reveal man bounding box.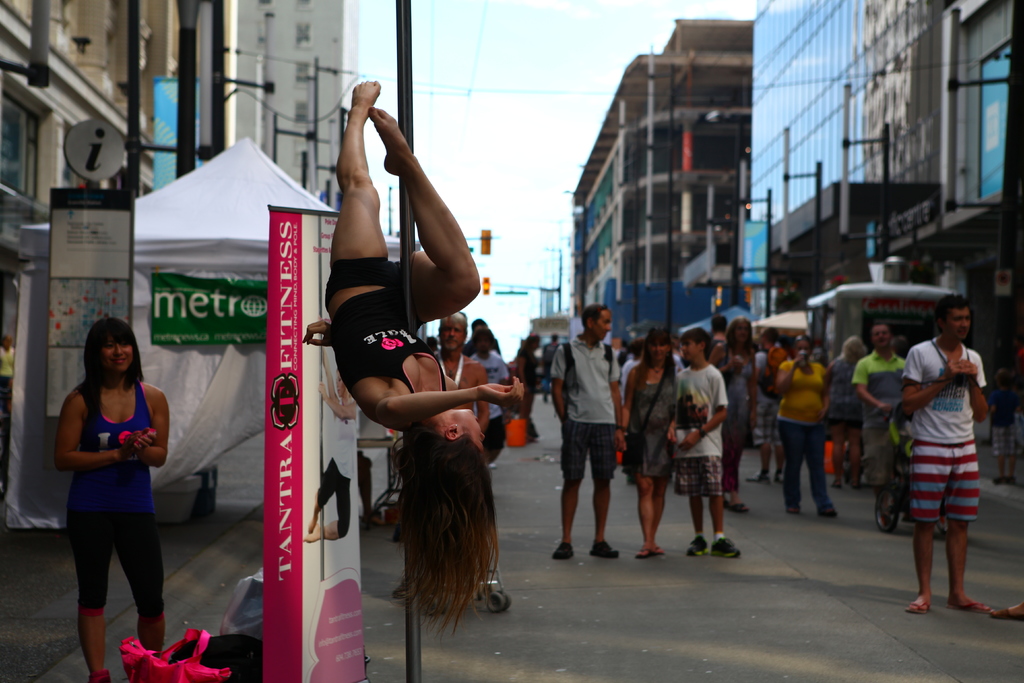
Revealed: l=546, t=304, r=628, b=565.
